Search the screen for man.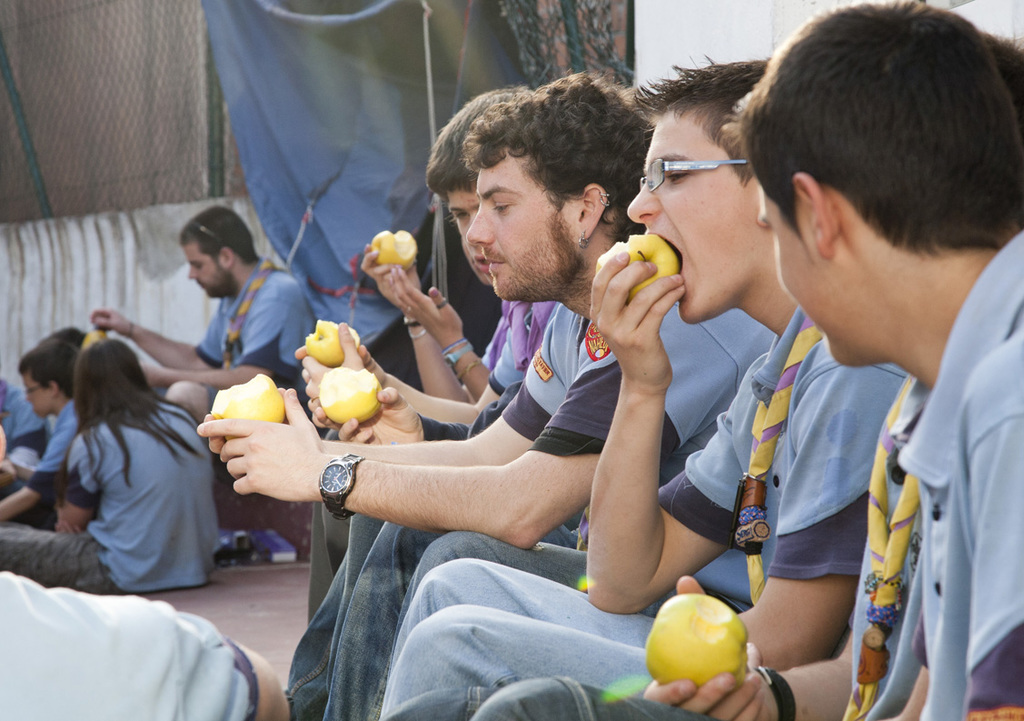
Found at {"left": 295, "top": 88, "right": 523, "bottom": 619}.
